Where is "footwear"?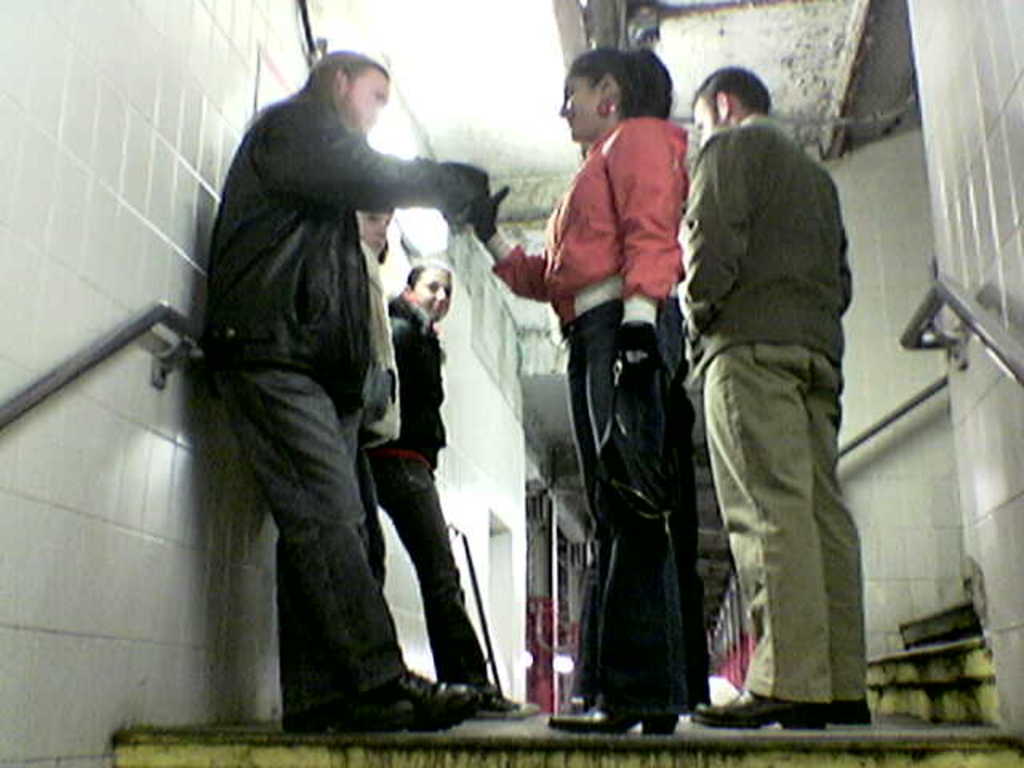
pyautogui.locateOnScreen(318, 658, 482, 734).
